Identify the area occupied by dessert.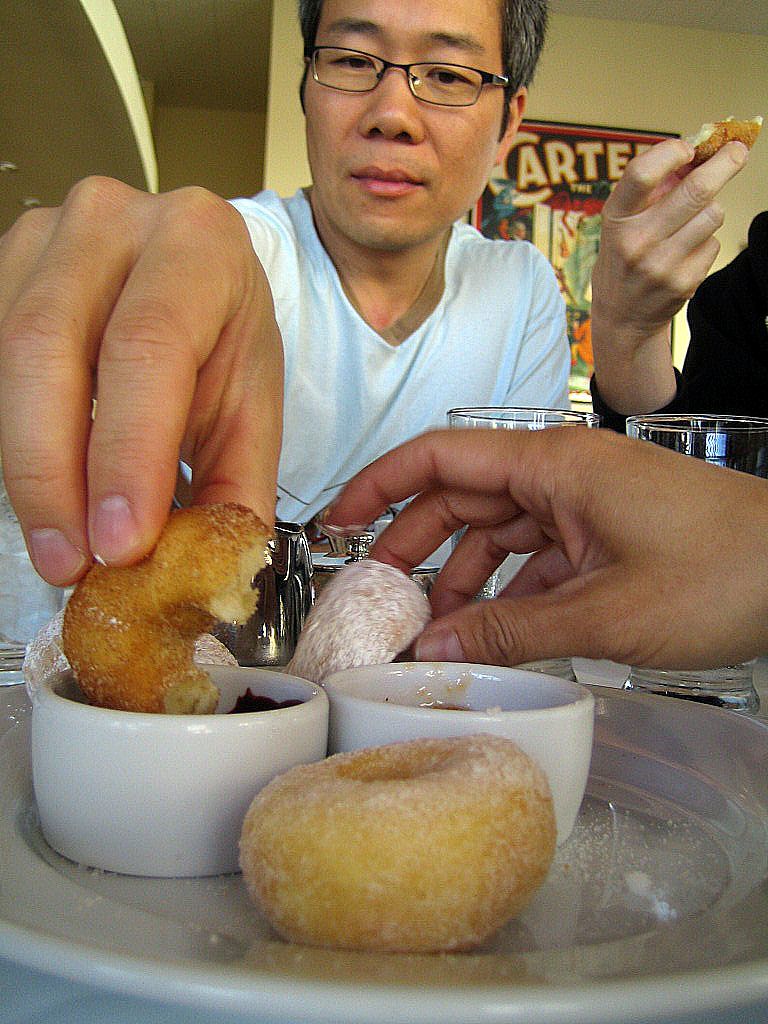
Area: detection(288, 541, 454, 696).
